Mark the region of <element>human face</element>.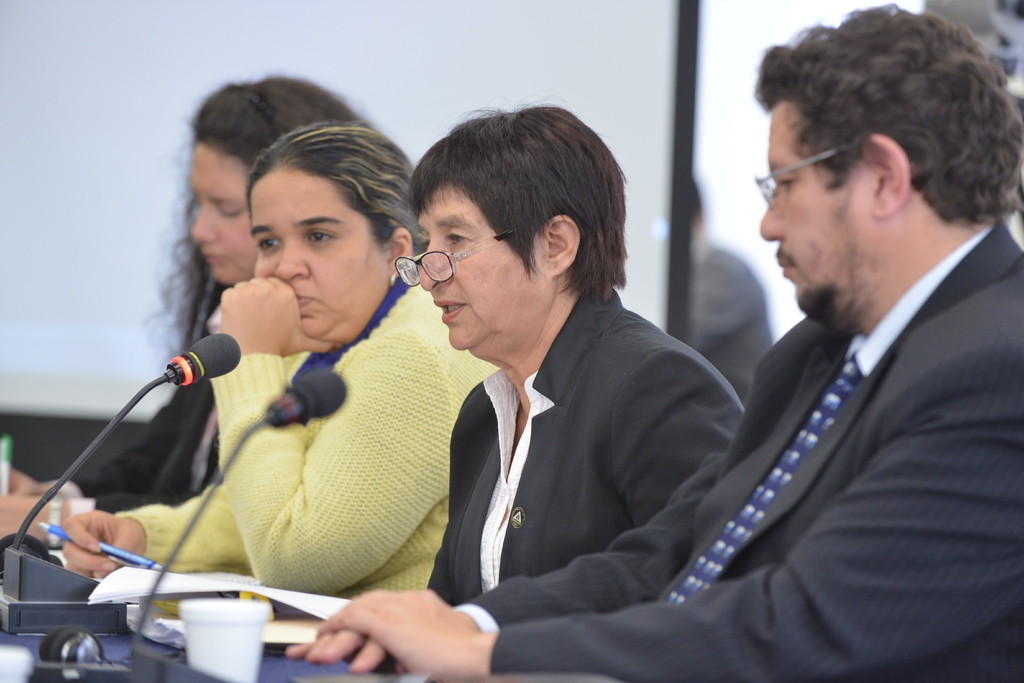
Region: crop(250, 168, 387, 341).
